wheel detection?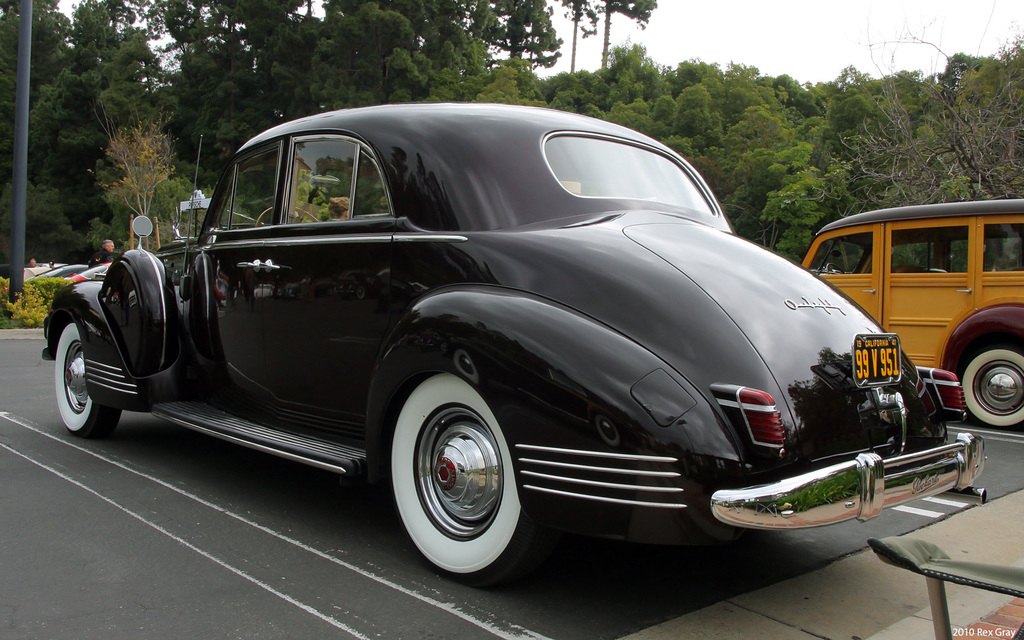
bbox=[46, 317, 120, 440]
